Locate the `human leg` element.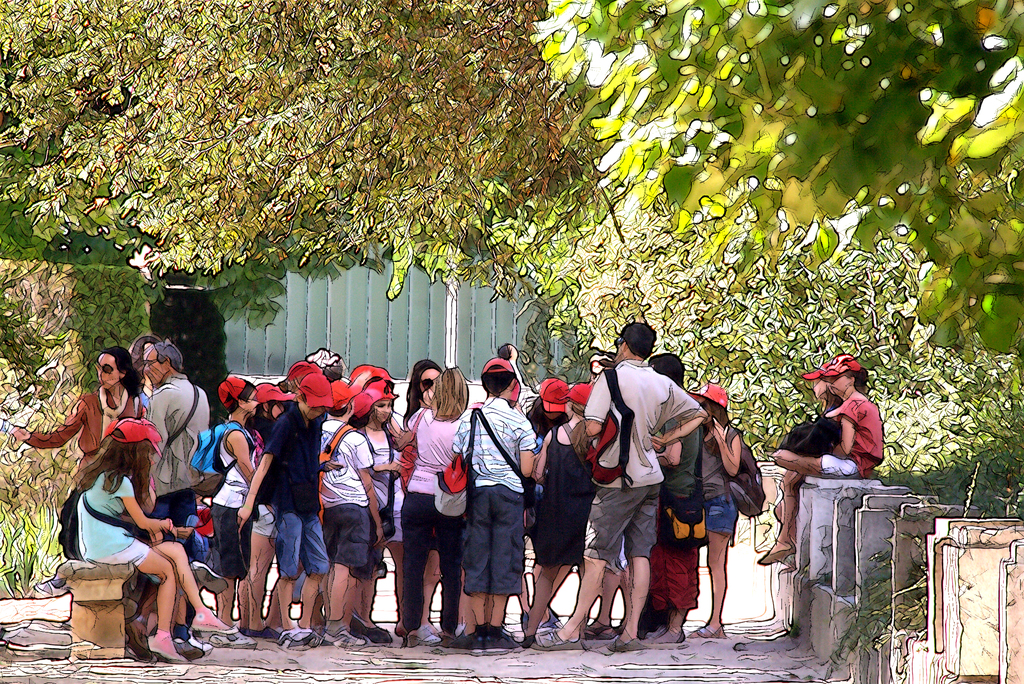
Element bbox: (x1=441, y1=594, x2=492, y2=648).
